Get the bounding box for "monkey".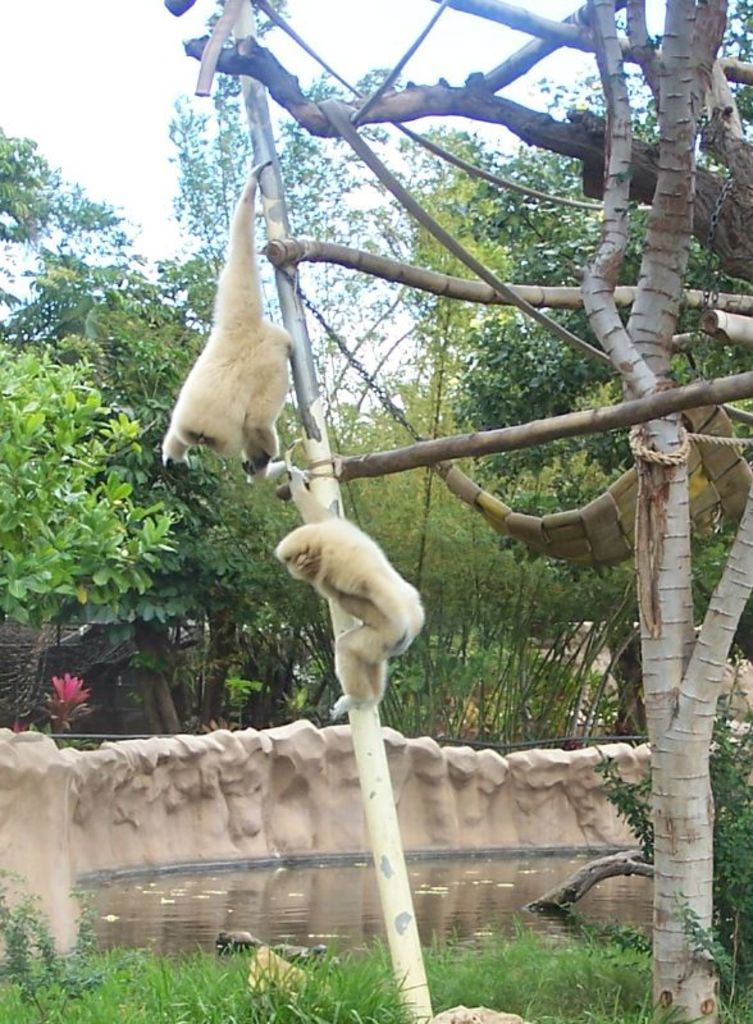
BBox(158, 157, 301, 481).
